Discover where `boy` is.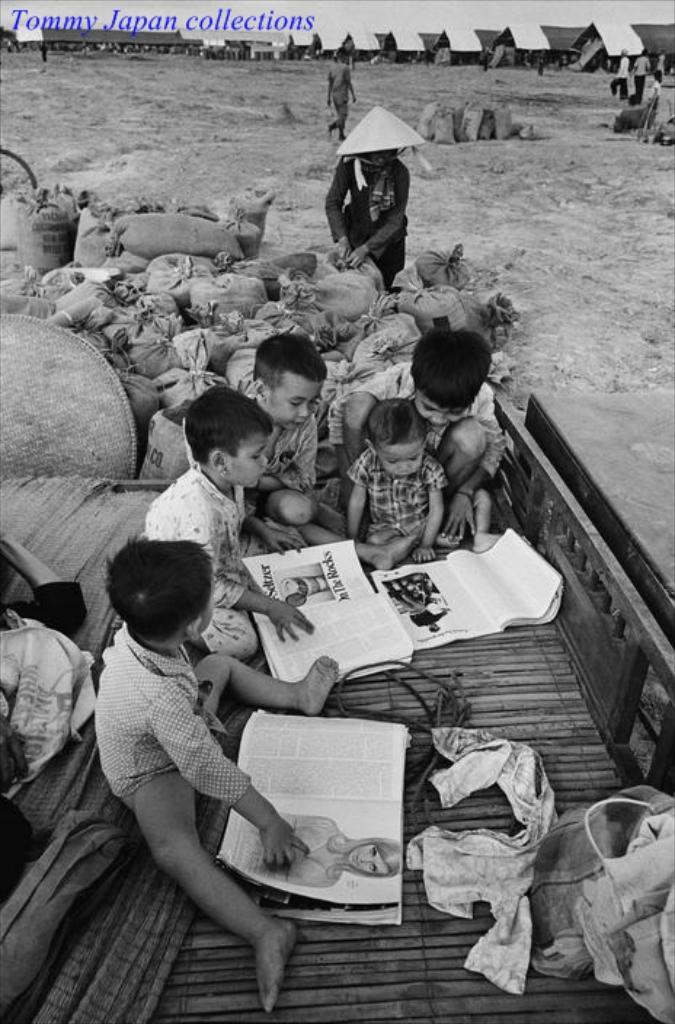
Discovered at bbox=[63, 508, 324, 976].
